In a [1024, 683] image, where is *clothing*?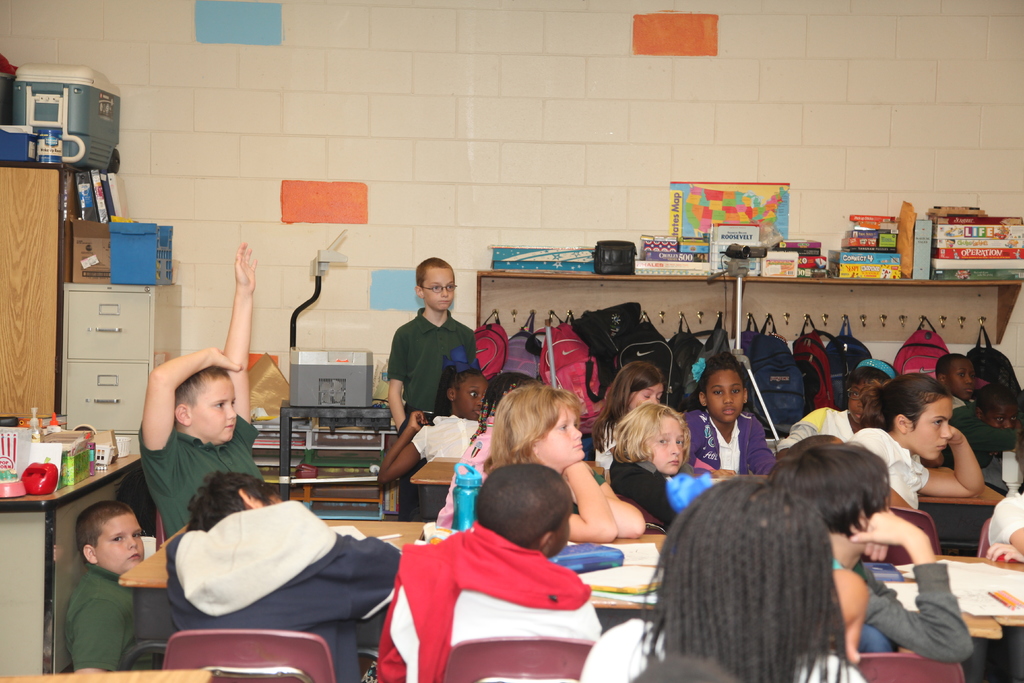
BBox(685, 409, 778, 477).
